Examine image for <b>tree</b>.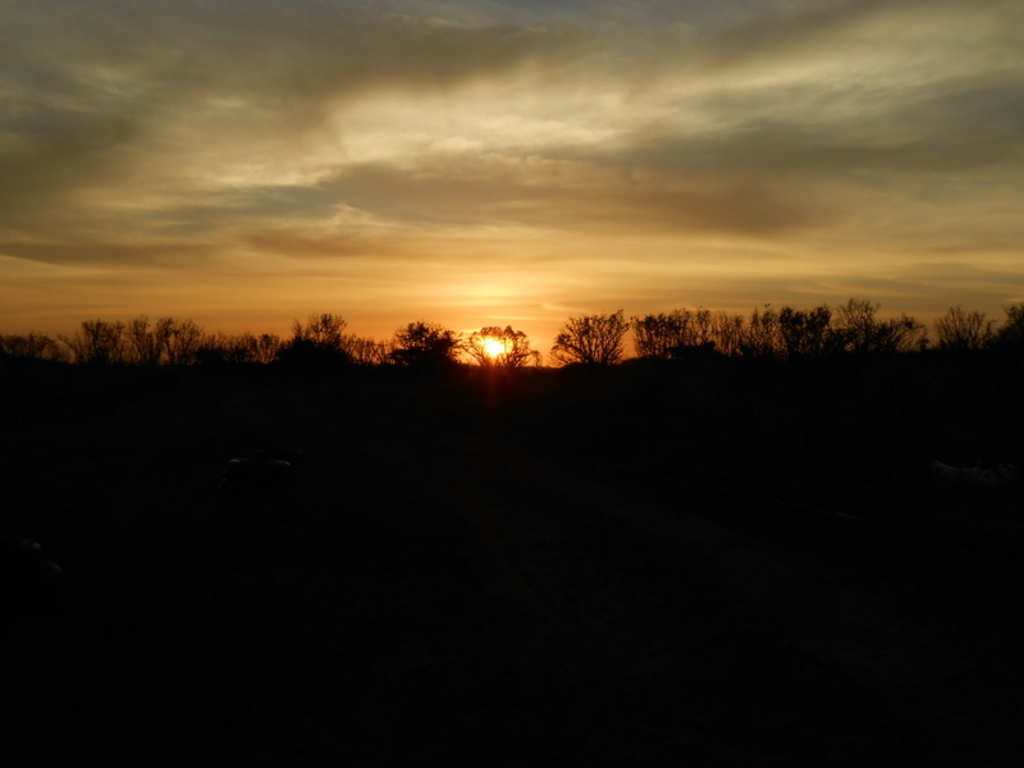
Examination result: 925:297:996:356.
